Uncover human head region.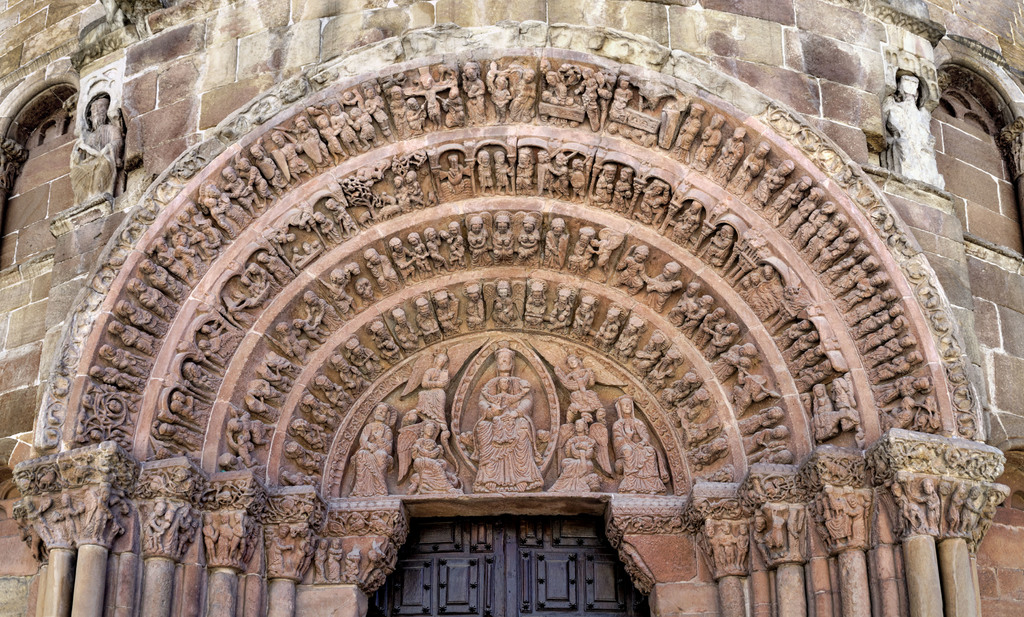
Uncovered: bbox(175, 392, 182, 404).
